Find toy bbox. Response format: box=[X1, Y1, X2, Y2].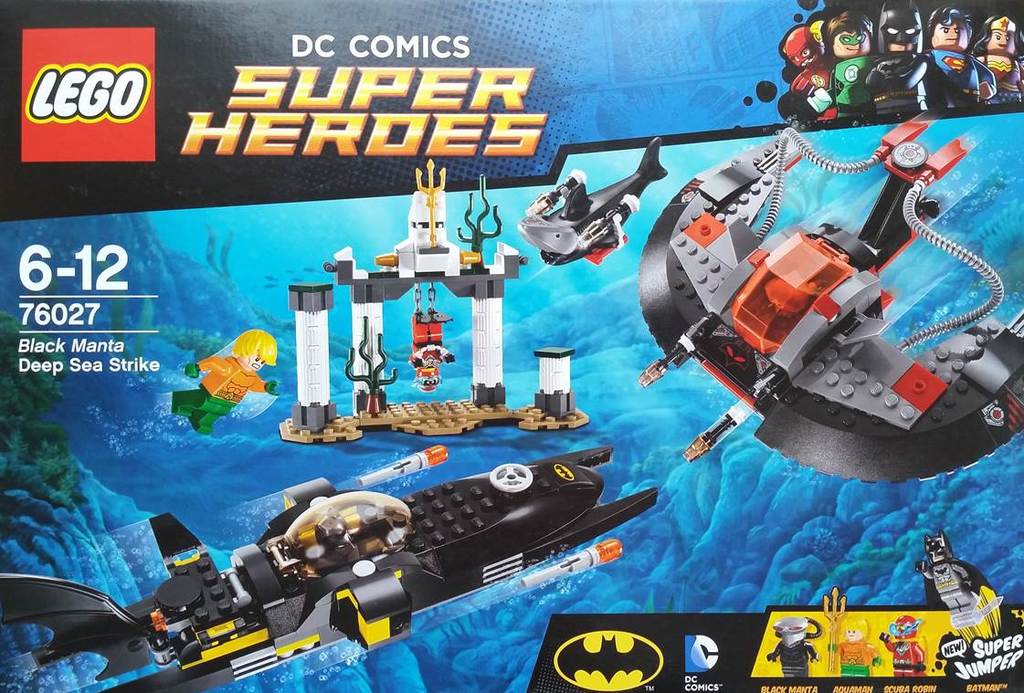
box=[782, 26, 832, 125].
